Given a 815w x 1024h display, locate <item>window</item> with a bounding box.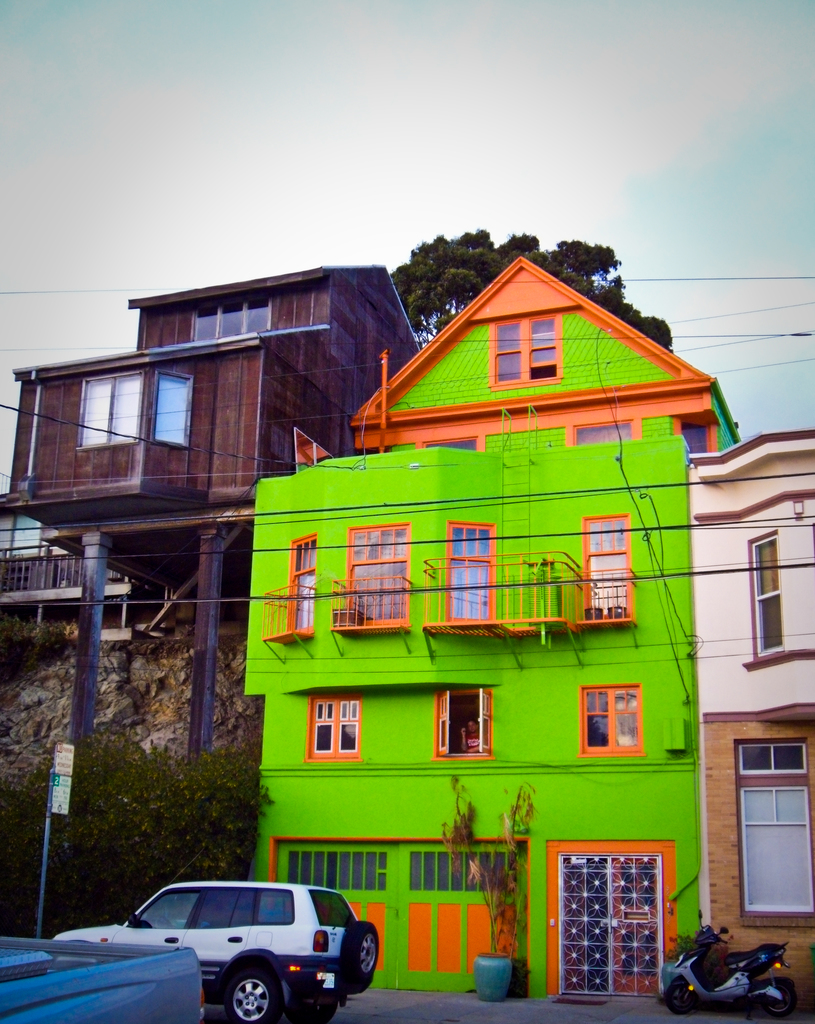
Located: BBox(741, 536, 786, 658).
